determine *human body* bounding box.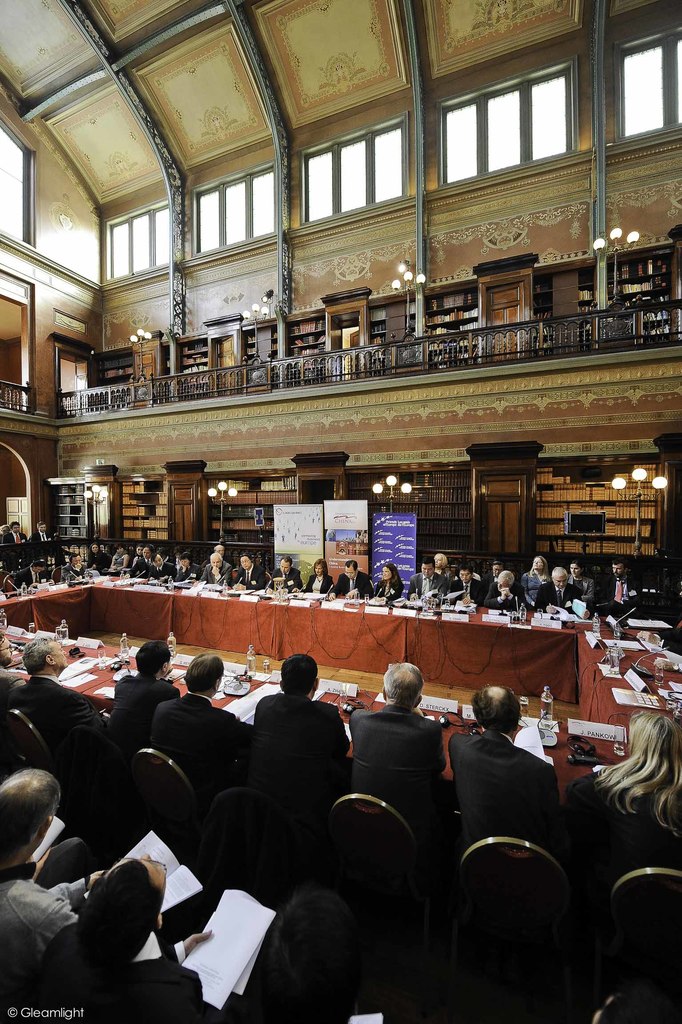
Determined: <bbox>56, 554, 85, 582</bbox>.
